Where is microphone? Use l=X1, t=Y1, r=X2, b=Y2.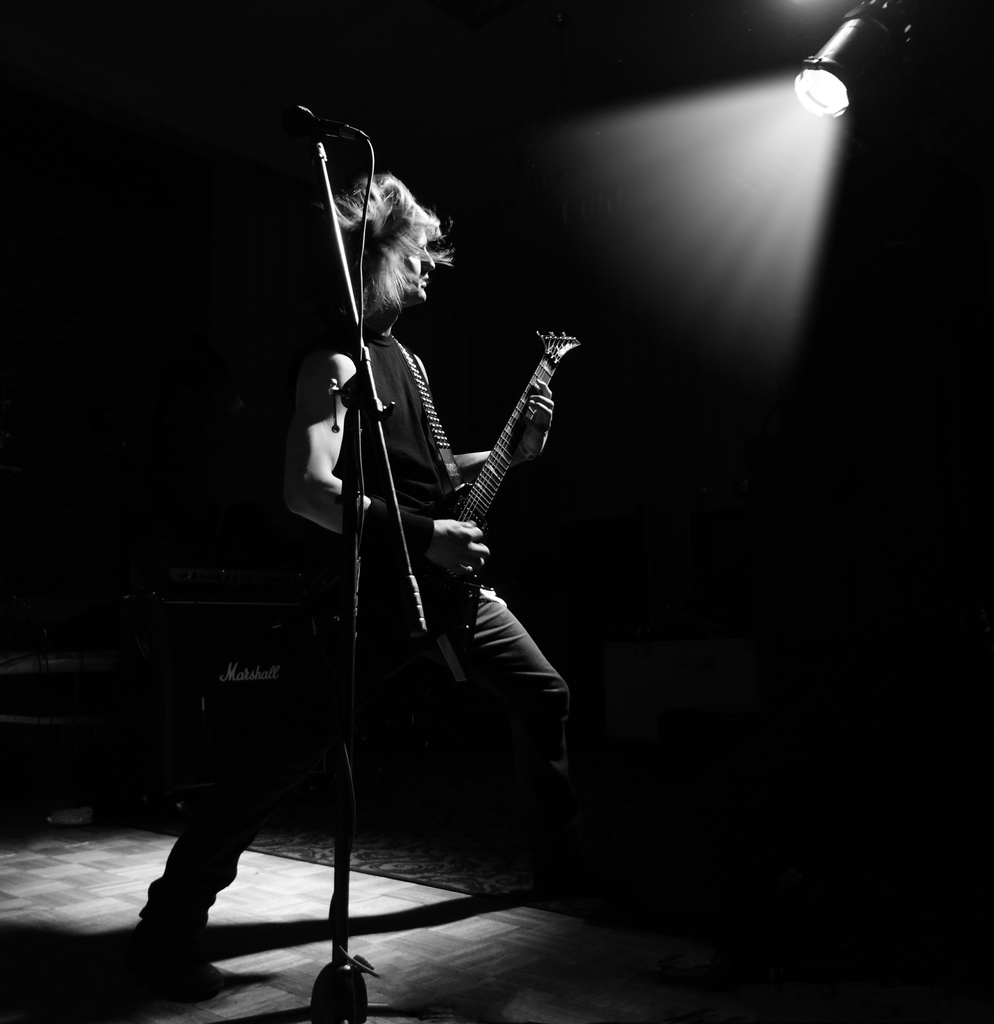
l=270, t=94, r=391, b=155.
